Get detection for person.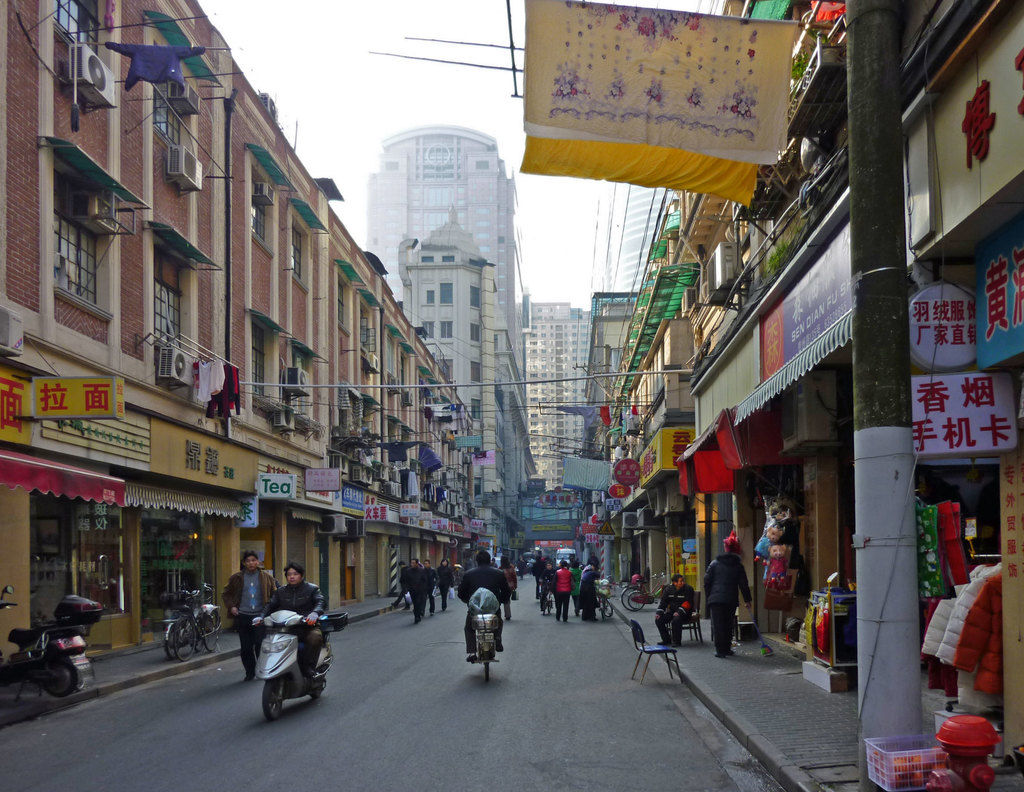
Detection: crop(652, 576, 694, 647).
